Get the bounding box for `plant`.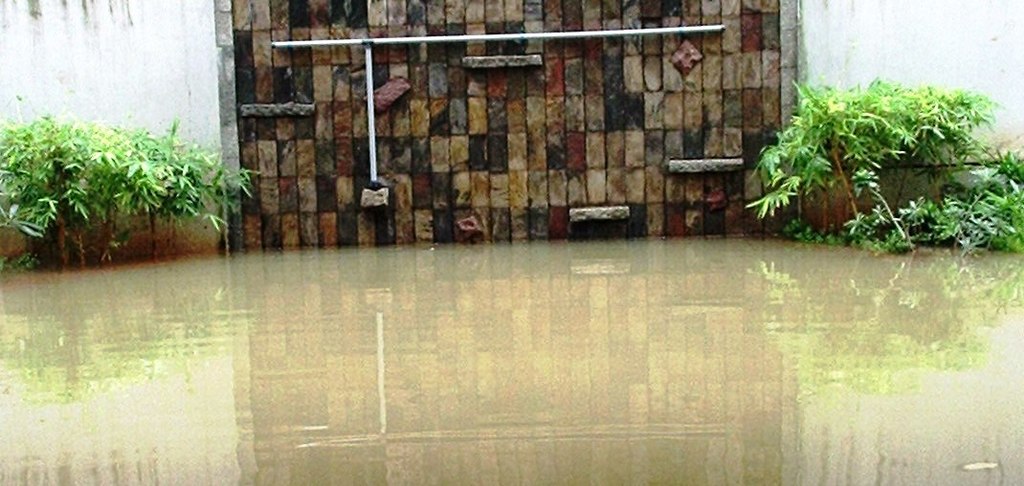
l=782, t=213, r=841, b=248.
